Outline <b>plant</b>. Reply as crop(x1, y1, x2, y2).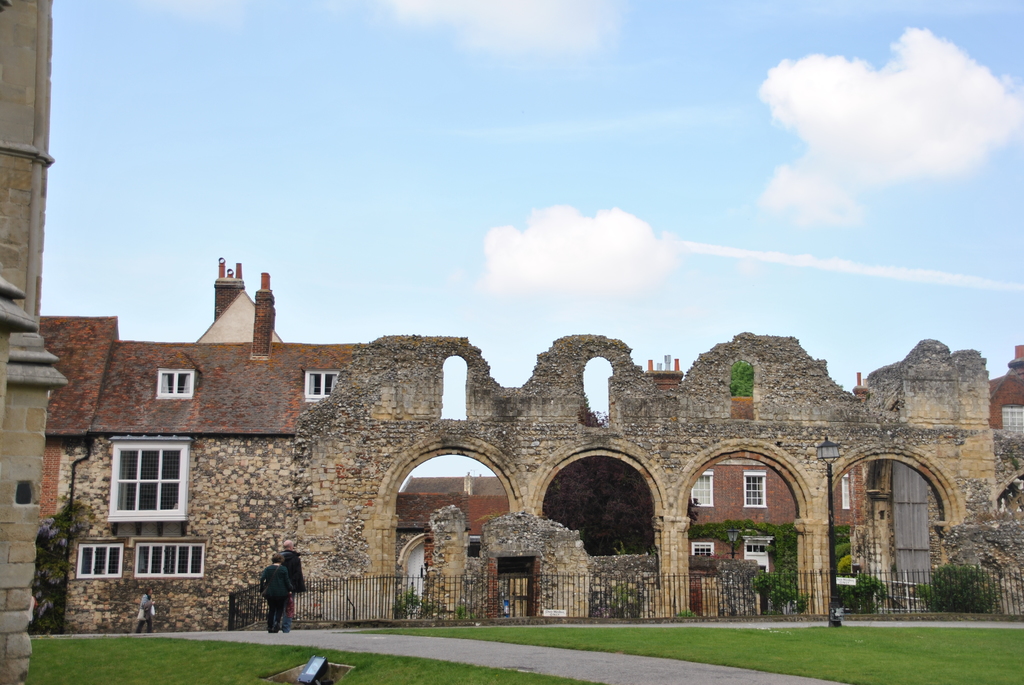
crop(920, 558, 1004, 615).
